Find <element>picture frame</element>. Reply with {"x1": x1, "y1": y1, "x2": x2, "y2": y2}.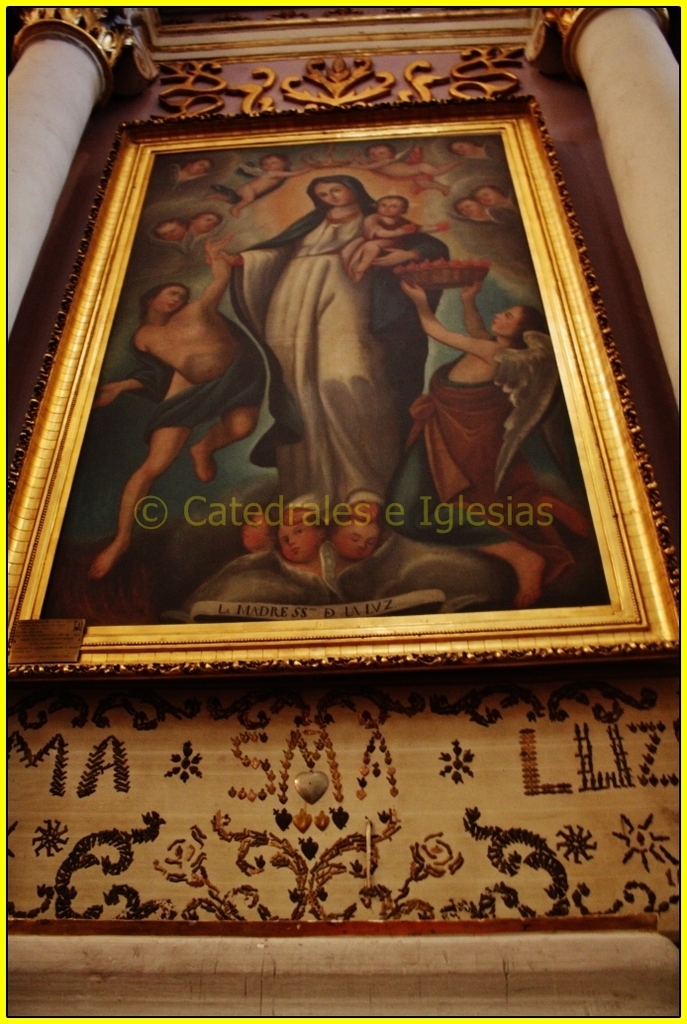
{"x1": 43, "y1": 126, "x2": 632, "y2": 576}.
